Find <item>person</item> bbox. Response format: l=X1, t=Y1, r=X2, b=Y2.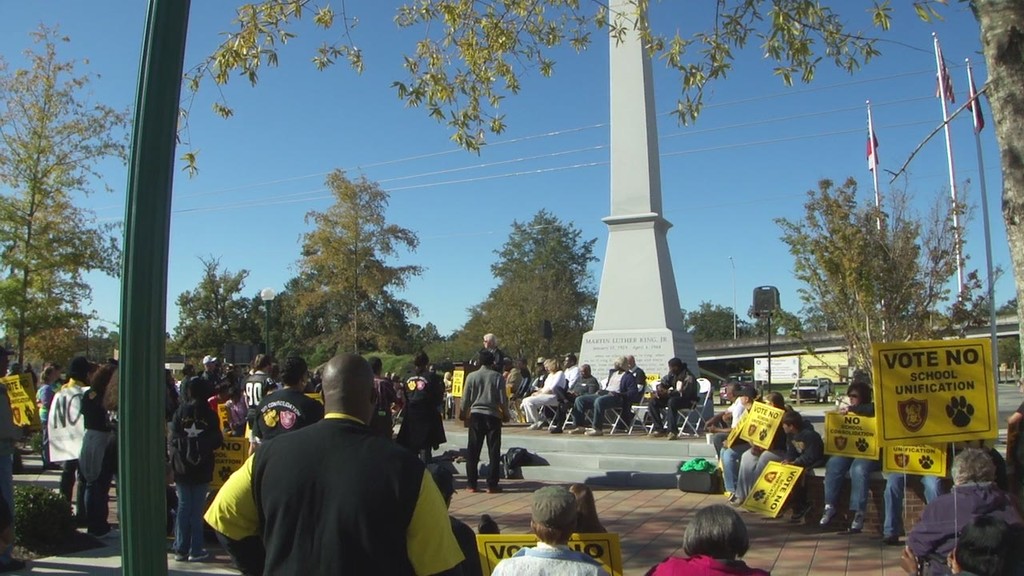
l=486, t=329, r=508, b=371.
